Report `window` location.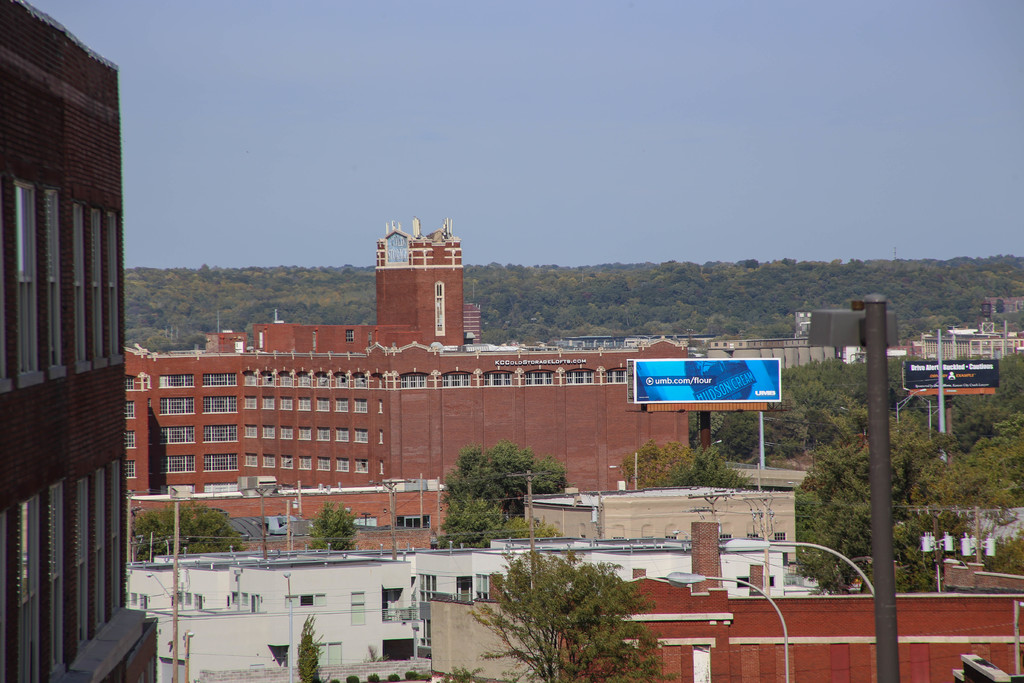
Report: (left=336, top=431, right=352, bottom=444).
